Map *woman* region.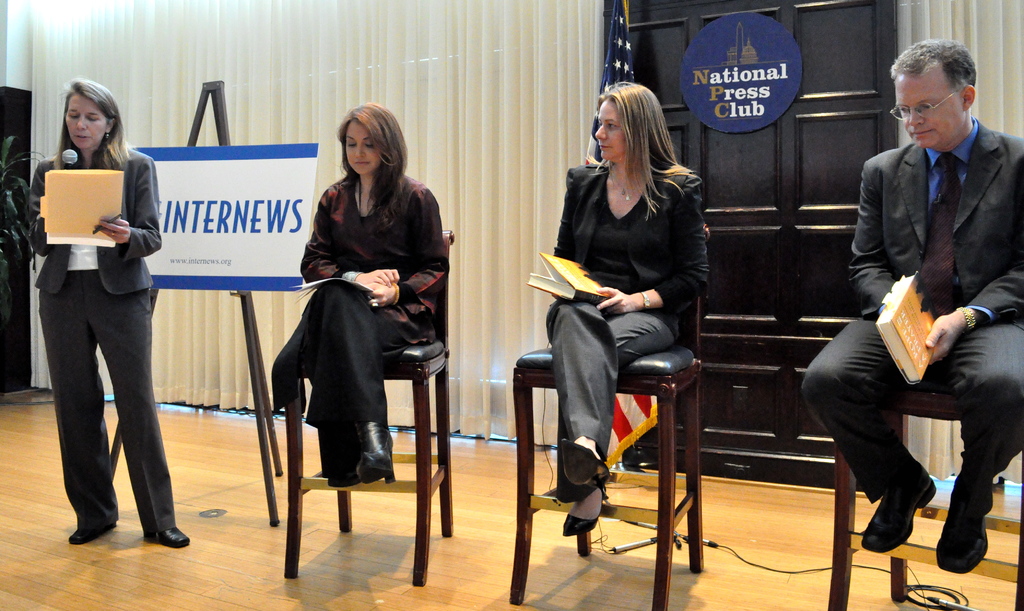
Mapped to (x1=529, y1=61, x2=698, y2=588).
